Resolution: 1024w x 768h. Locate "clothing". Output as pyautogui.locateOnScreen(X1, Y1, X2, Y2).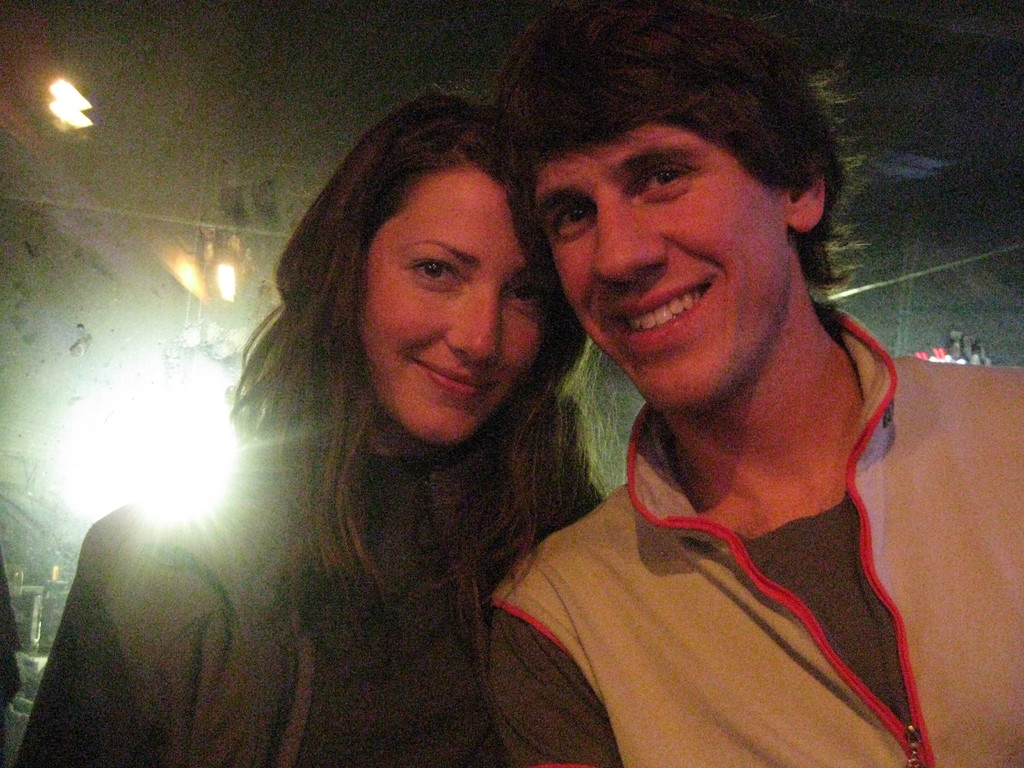
pyautogui.locateOnScreen(476, 296, 1023, 767).
